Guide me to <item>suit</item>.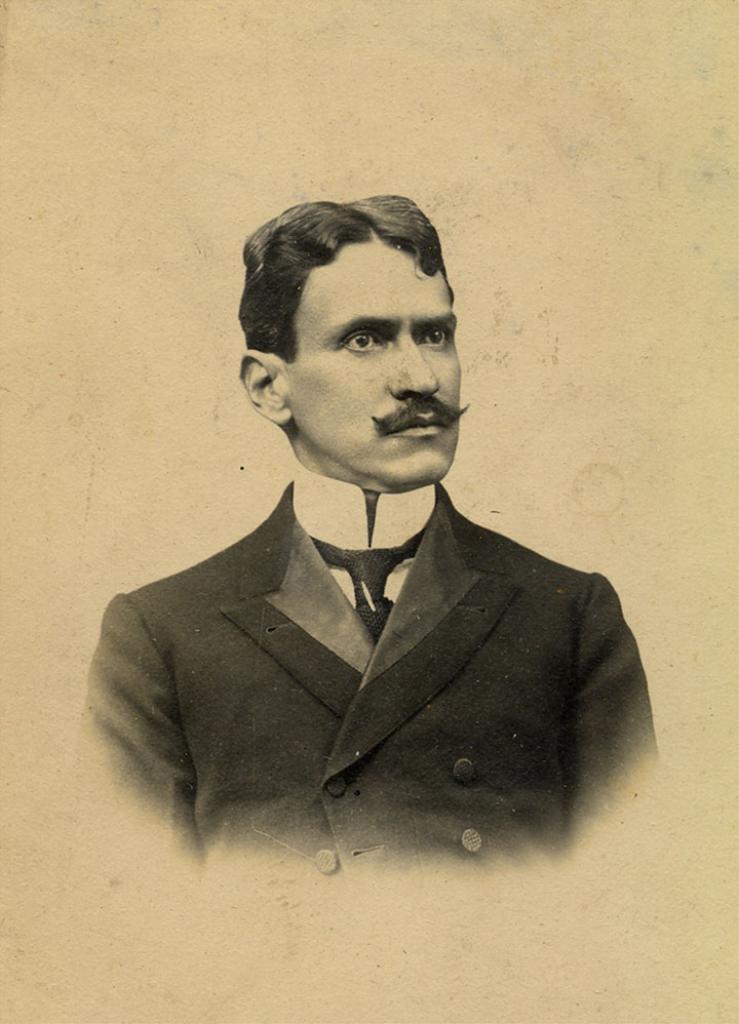
Guidance: rect(78, 432, 663, 848).
